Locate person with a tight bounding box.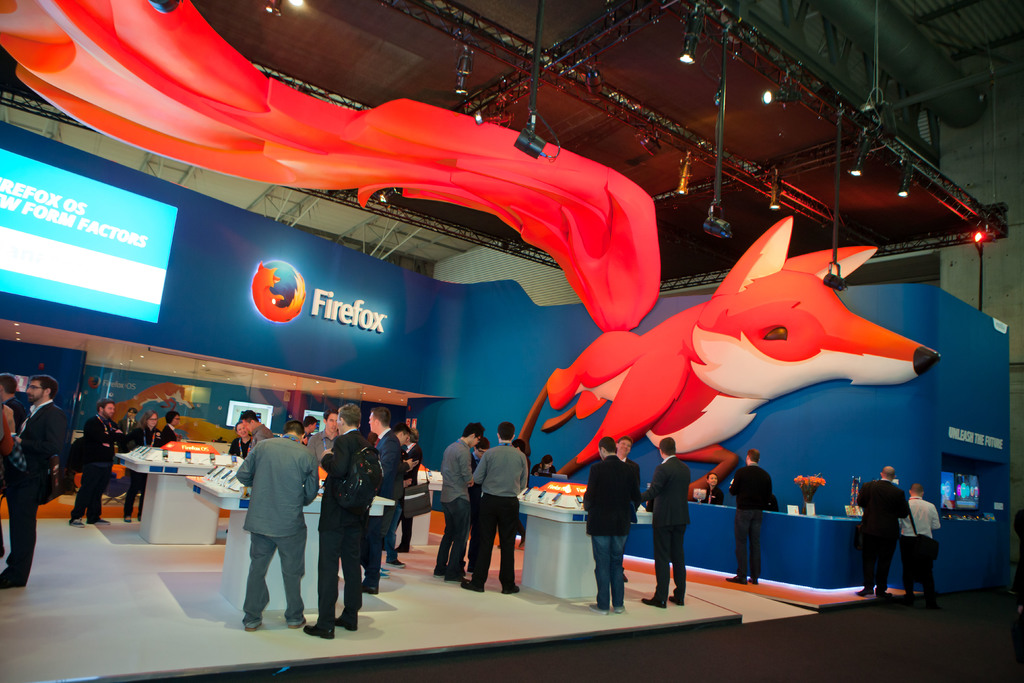
bbox(434, 422, 479, 587).
